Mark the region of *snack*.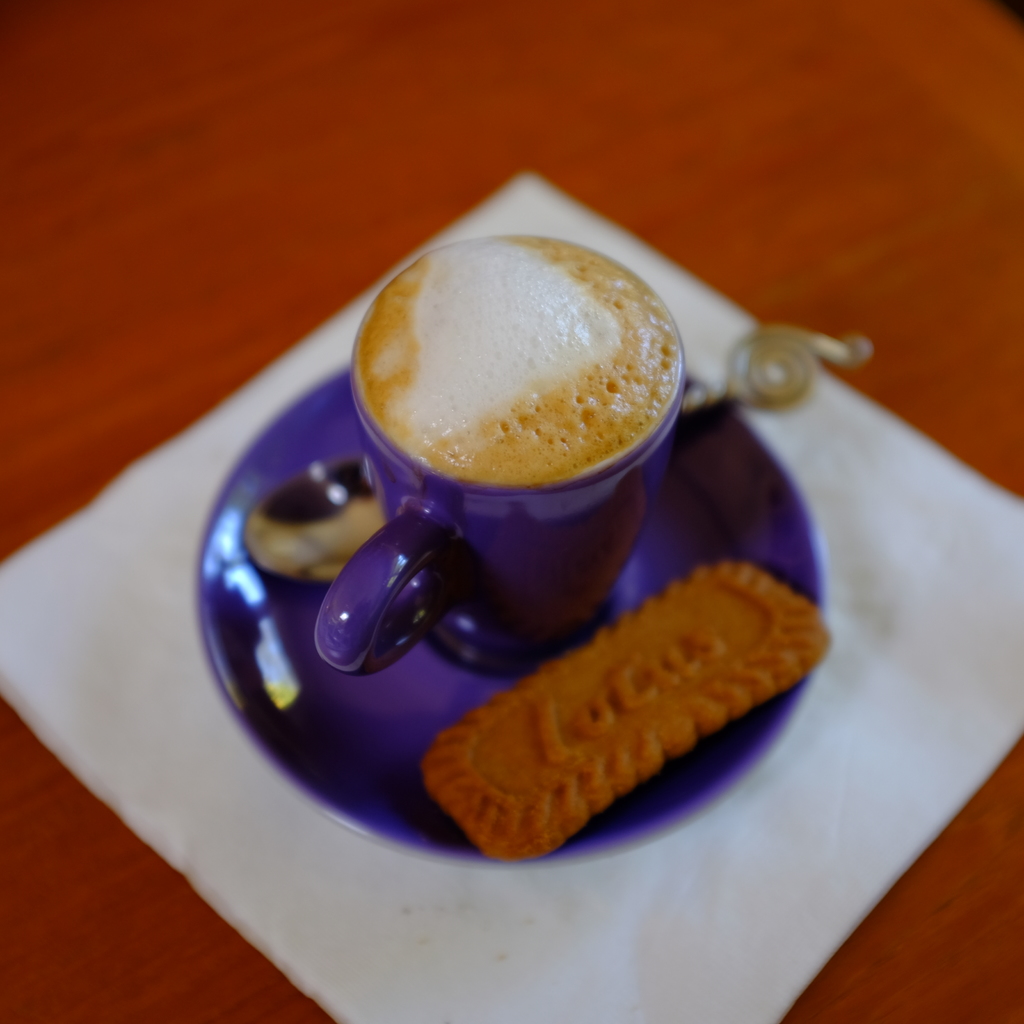
Region: crop(417, 560, 836, 874).
